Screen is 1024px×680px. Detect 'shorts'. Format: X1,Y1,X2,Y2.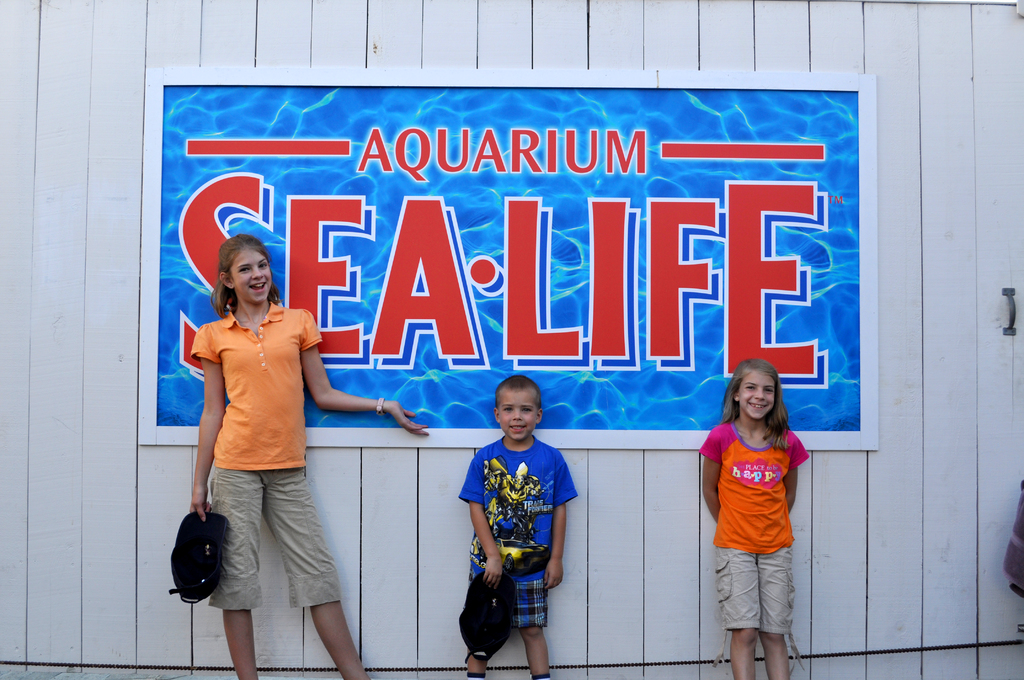
715,540,805,676.
